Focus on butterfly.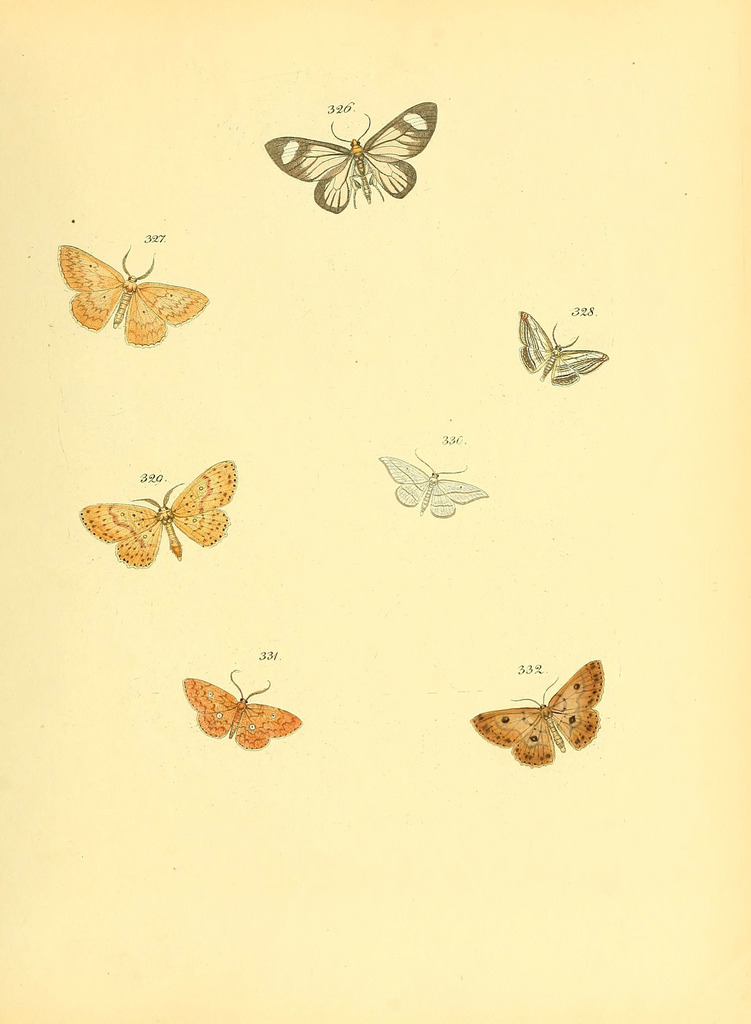
Focused at locate(80, 458, 239, 572).
